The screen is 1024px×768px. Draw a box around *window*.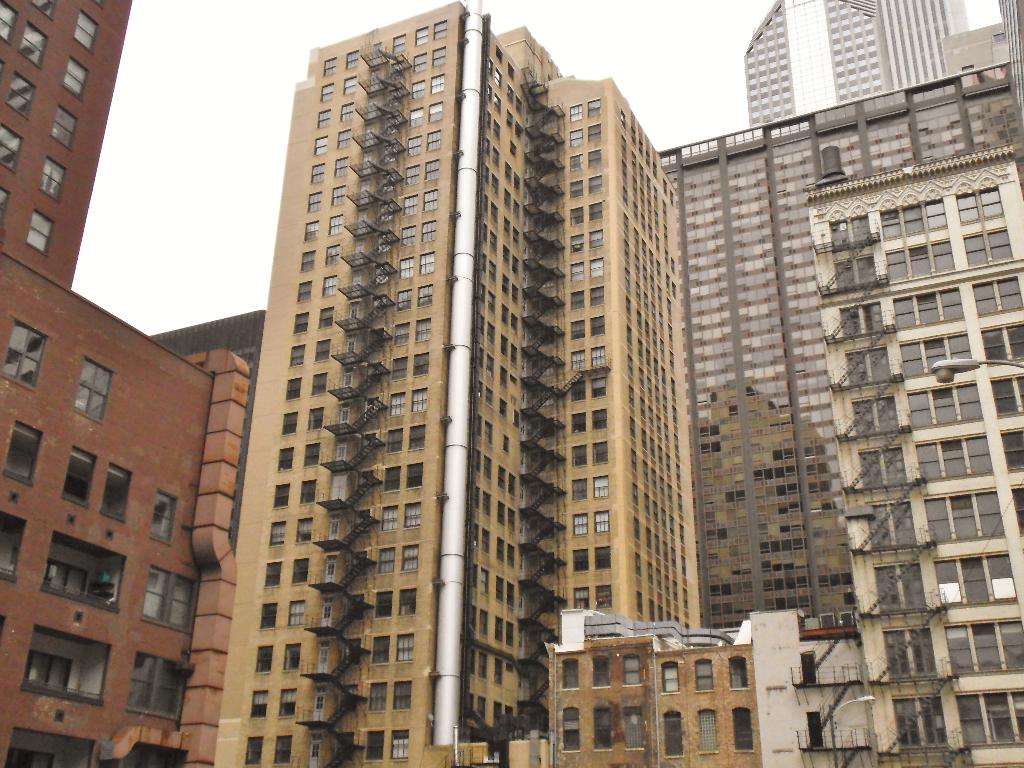
<region>512, 202, 525, 220</region>.
